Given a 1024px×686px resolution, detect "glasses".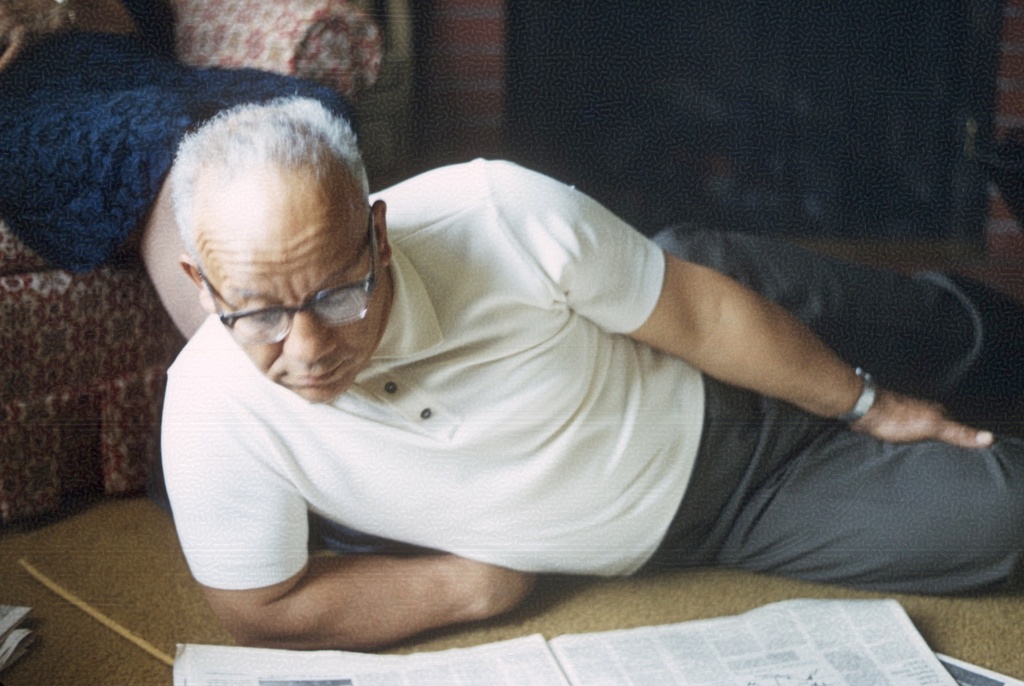
[x1=181, y1=264, x2=380, y2=347].
